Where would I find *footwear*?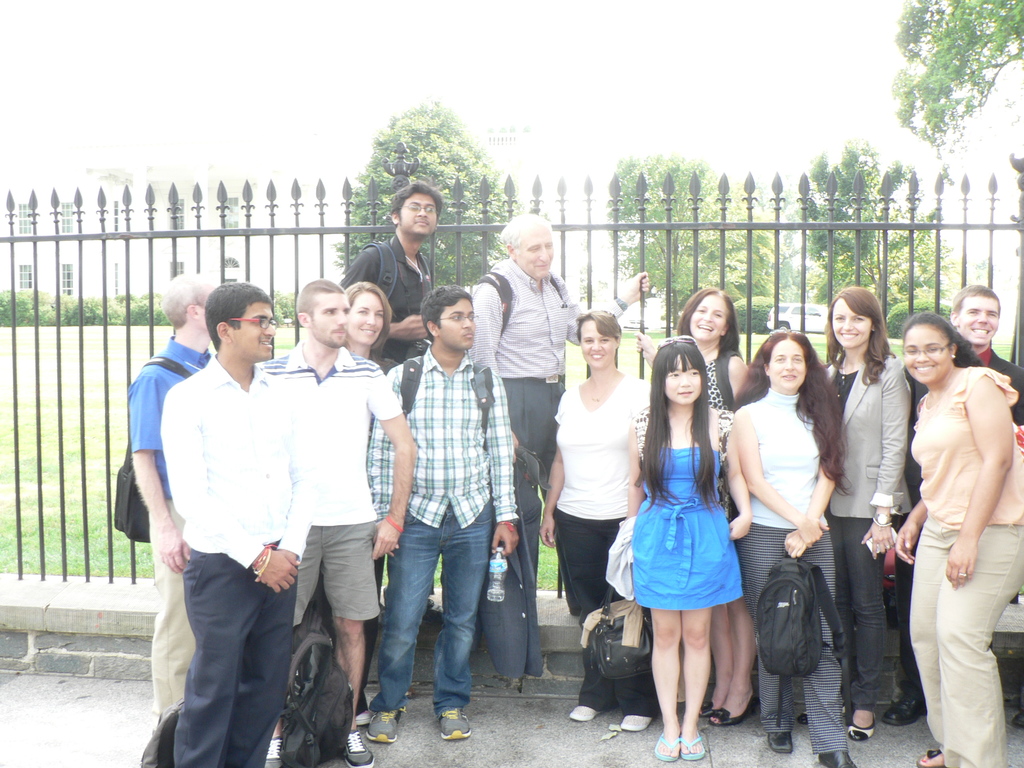
At rect(358, 710, 367, 728).
